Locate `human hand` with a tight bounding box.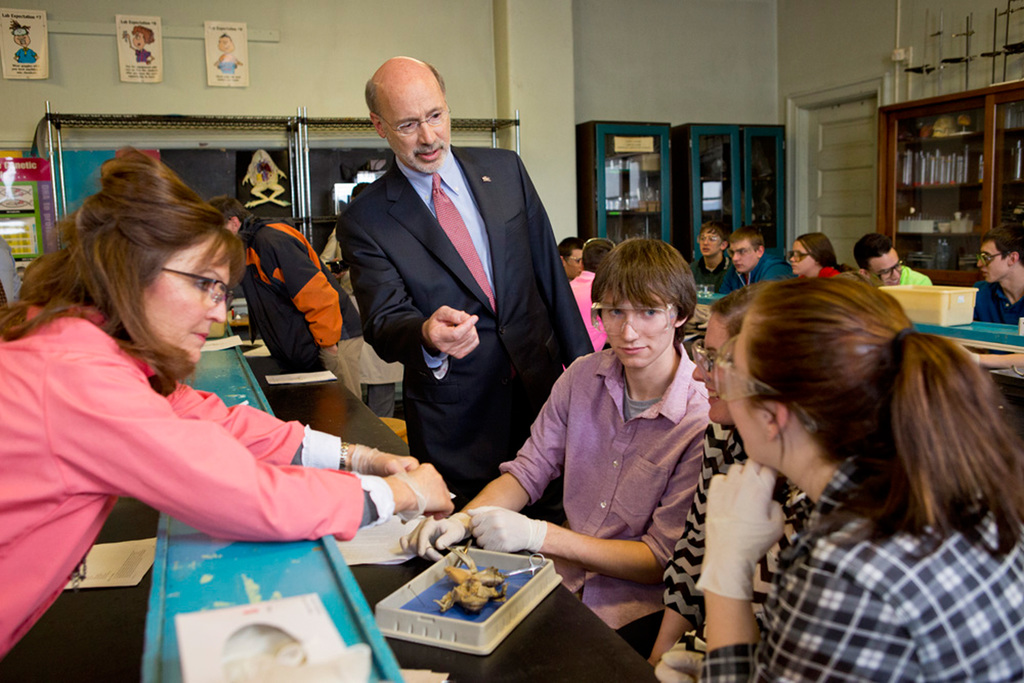
(x1=961, y1=346, x2=977, y2=358).
